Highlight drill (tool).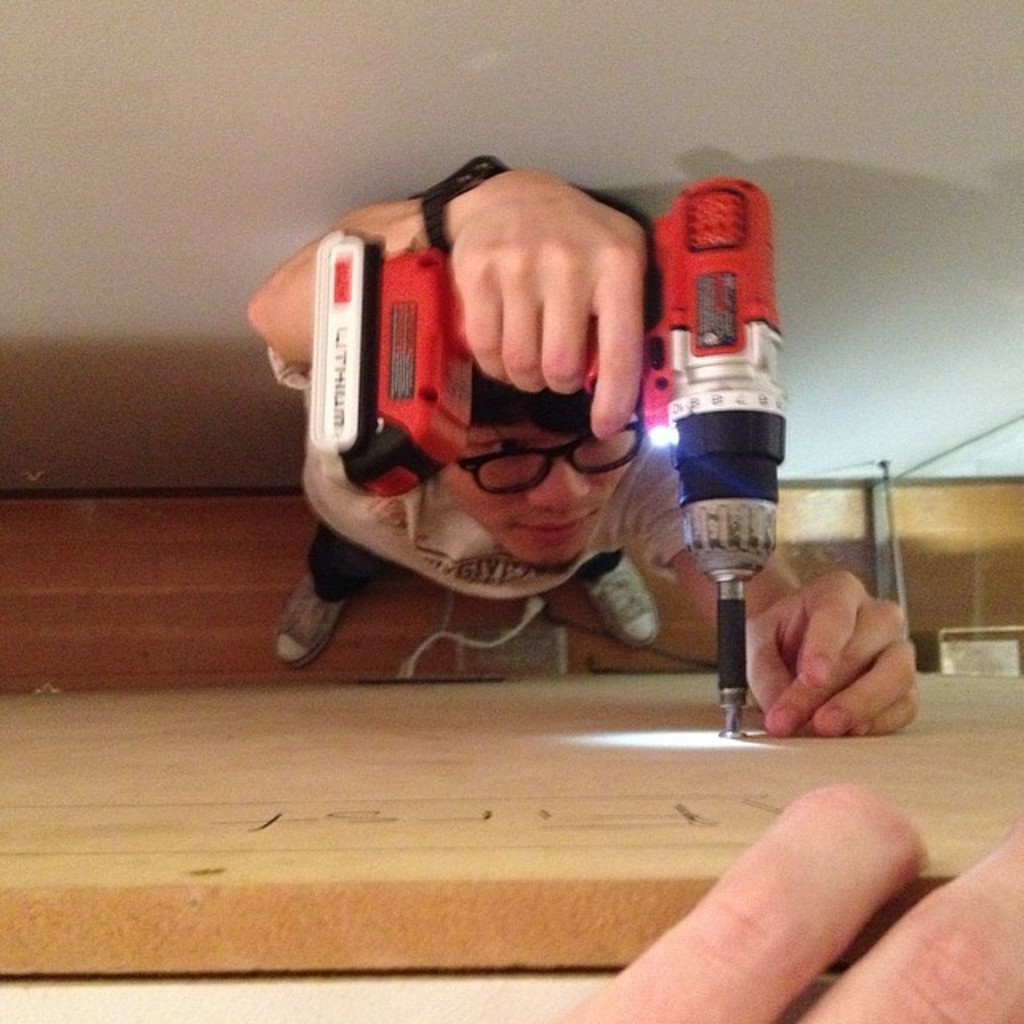
Highlighted region: x1=296, y1=171, x2=787, y2=733.
